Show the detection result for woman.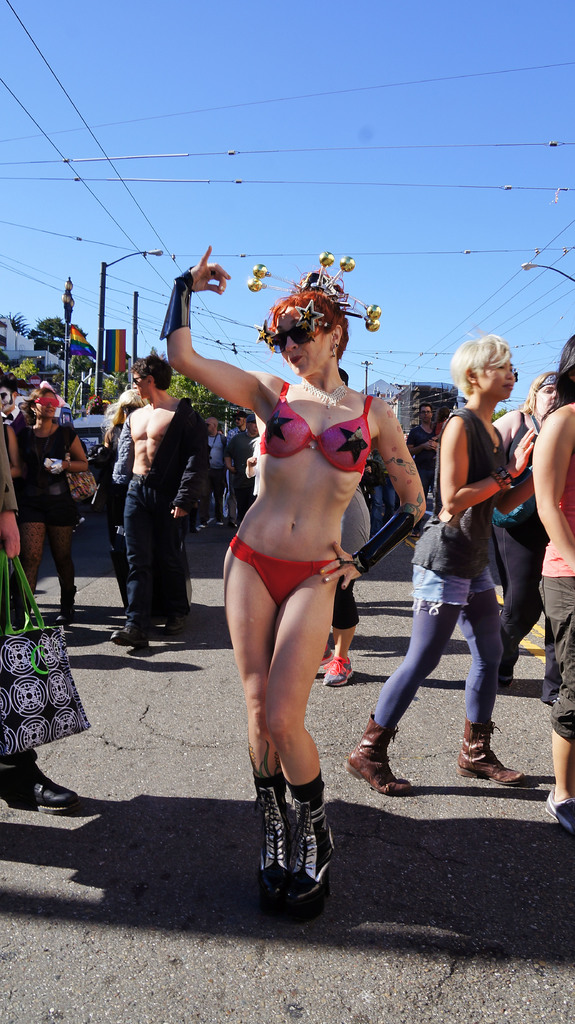
{"left": 24, "top": 383, "right": 93, "bottom": 637}.
